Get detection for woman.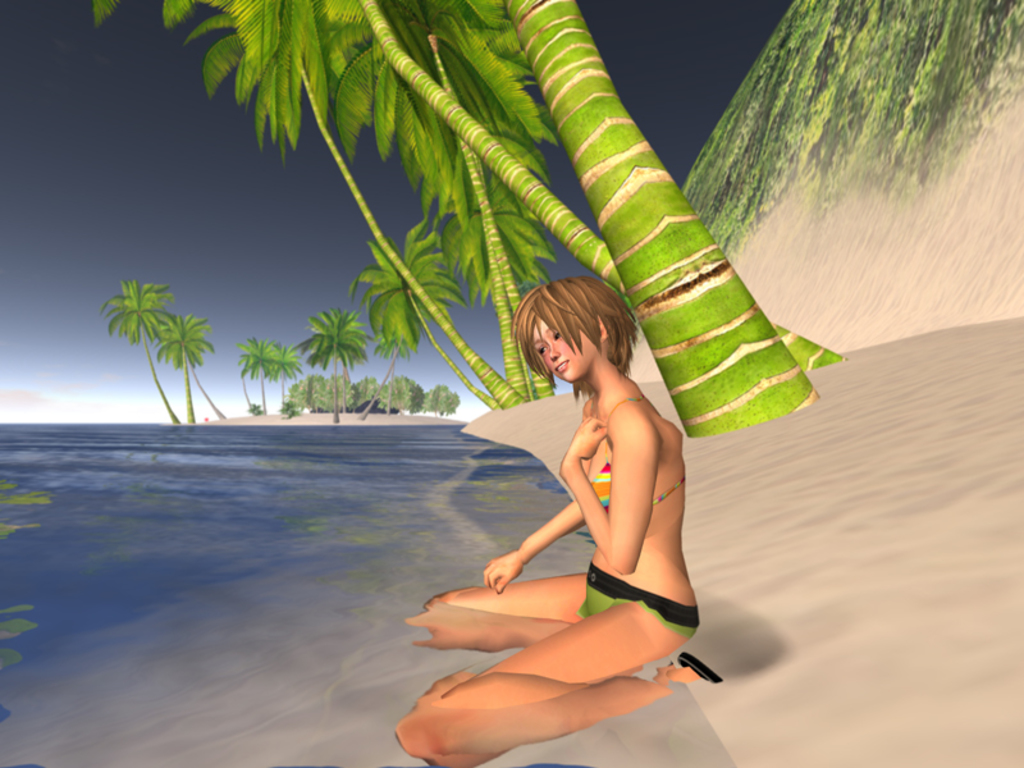
Detection: {"left": 431, "top": 246, "right": 718, "bottom": 751}.
